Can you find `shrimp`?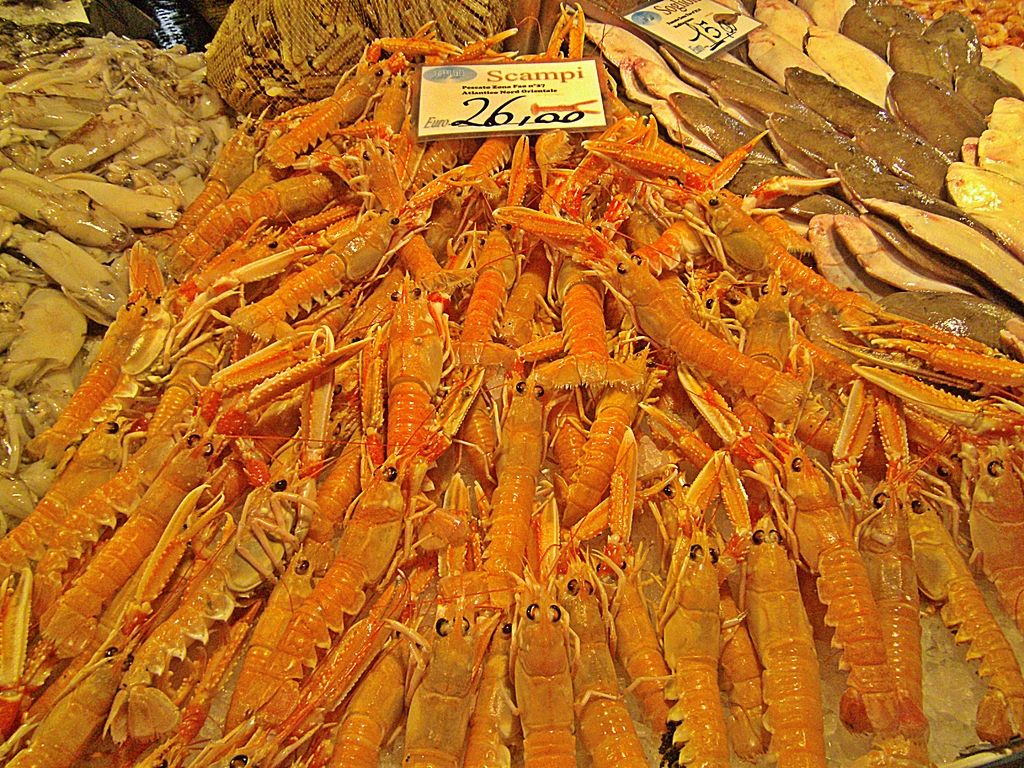
Yes, bounding box: x1=757 y1=437 x2=915 y2=764.
